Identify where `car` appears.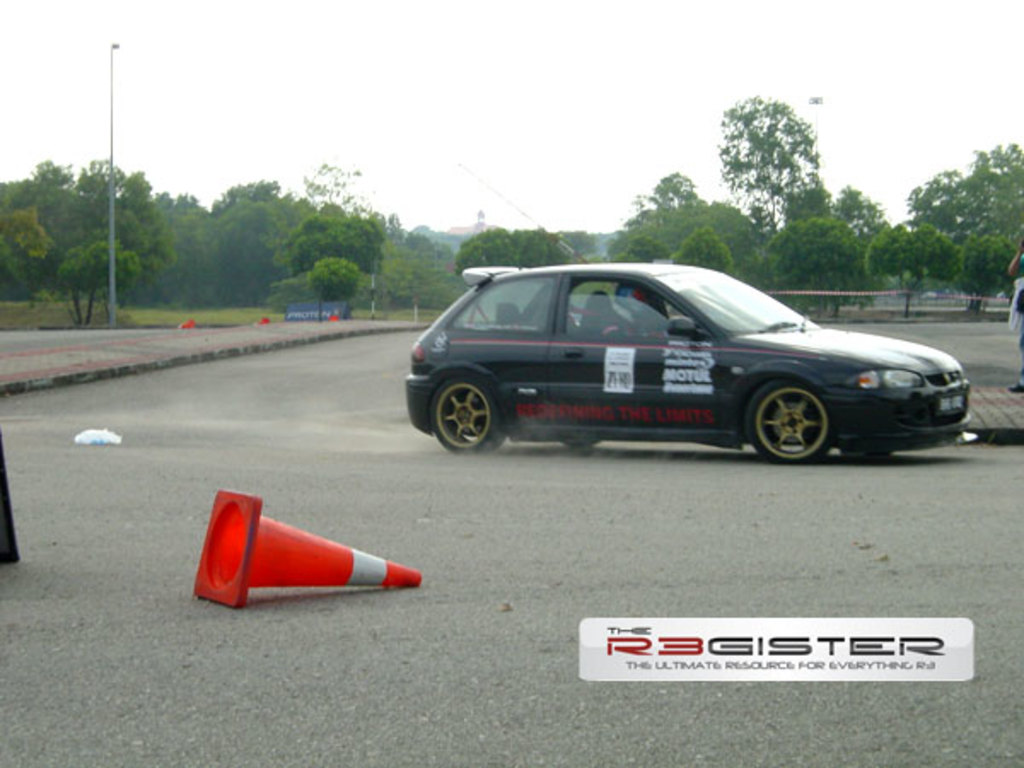
Appears at <region>406, 259, 973, 469</region>.
